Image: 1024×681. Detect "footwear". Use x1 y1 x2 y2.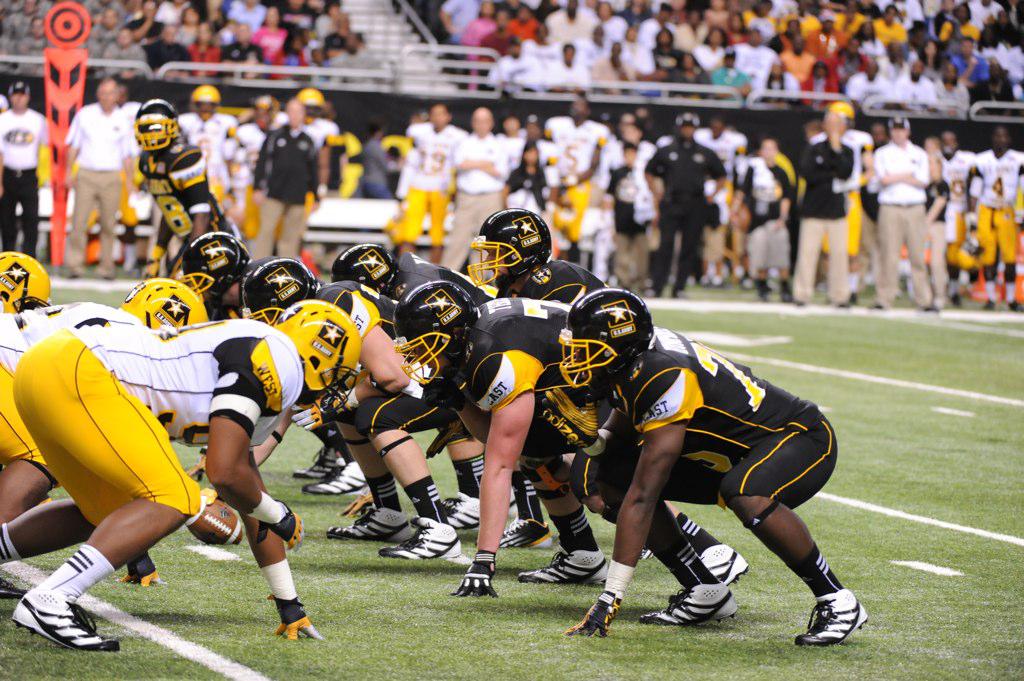
795 588 866 645.
